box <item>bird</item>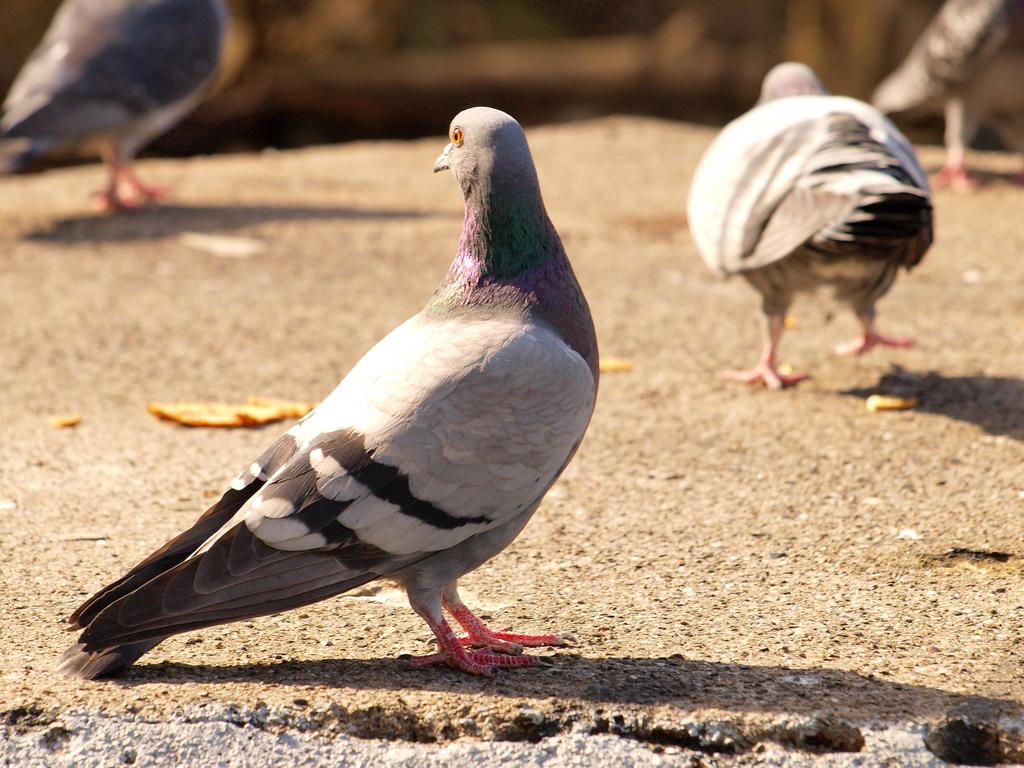
box(0, 0, 223, 220)
